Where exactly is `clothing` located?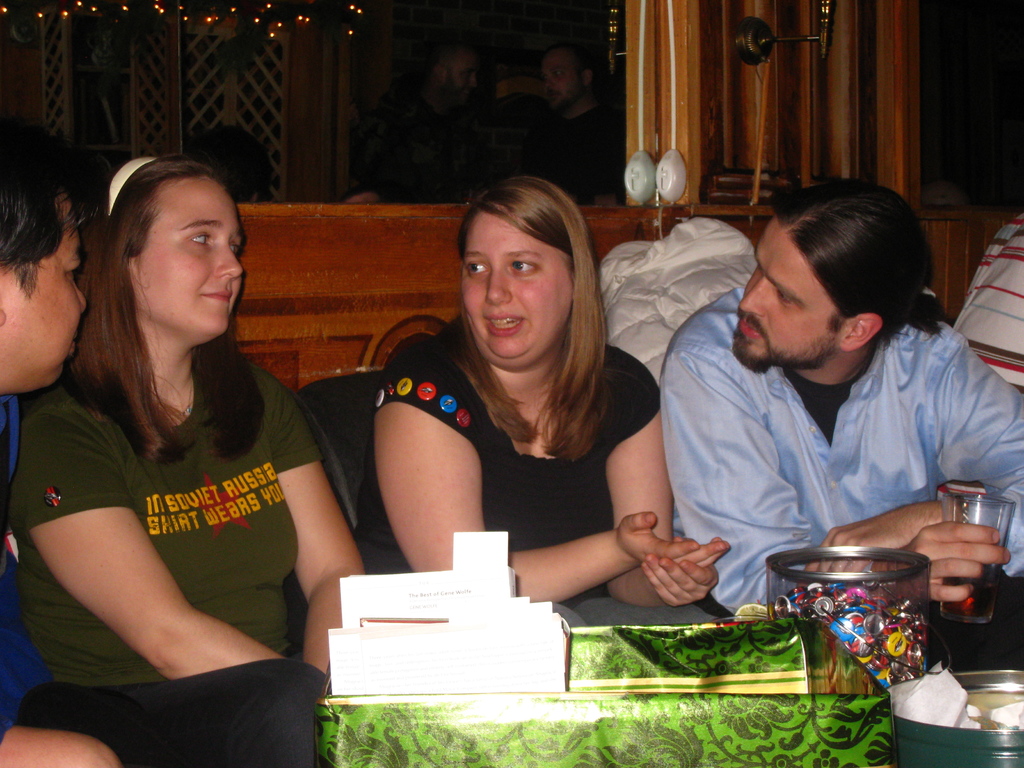
Its bounding box is (664,291,1023,671).
